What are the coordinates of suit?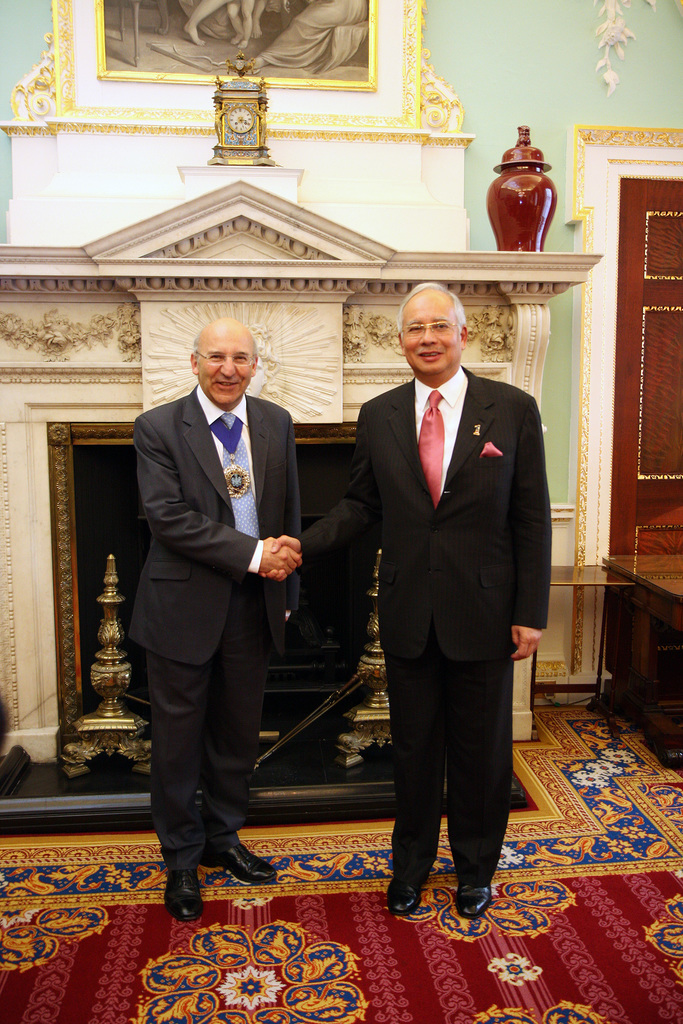
{"left": 129, "top": 388, "right": 305, "bottom": 868}.
